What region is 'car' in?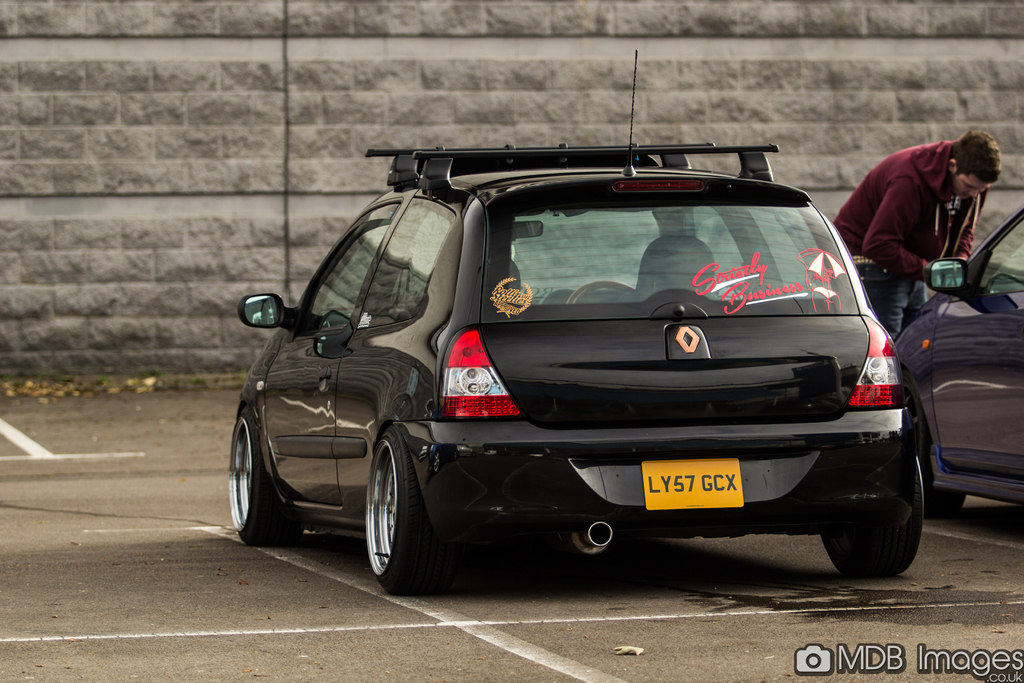
<region>886, 210, 1023, 512</region>.
